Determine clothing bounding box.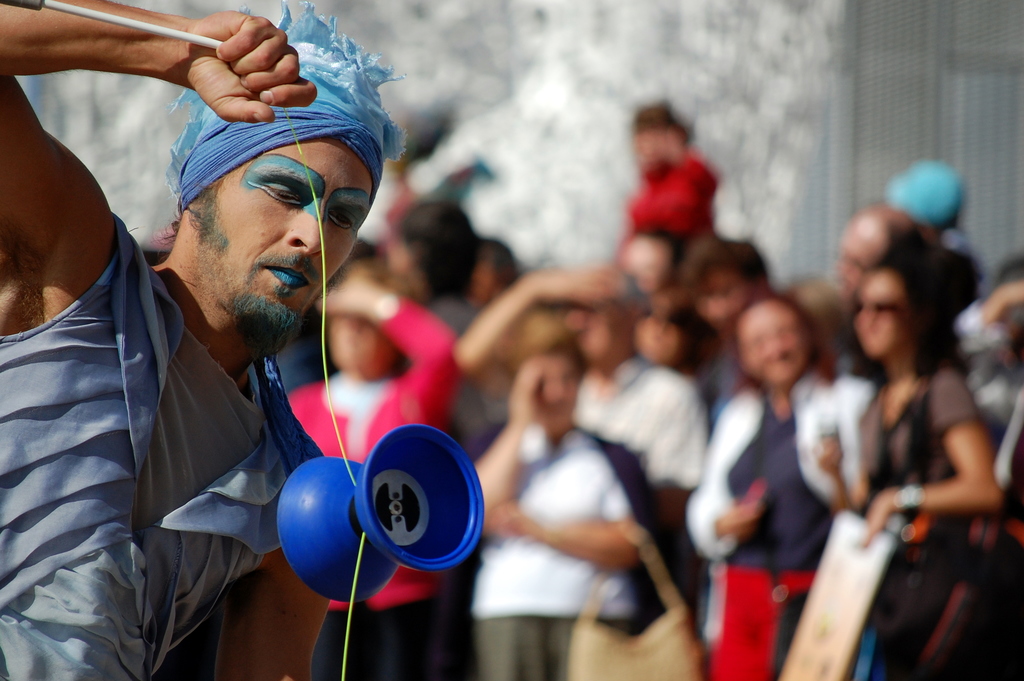
Determined: {"x1": 468, "y1": 420, "x2": 661, "y2": 680}.
